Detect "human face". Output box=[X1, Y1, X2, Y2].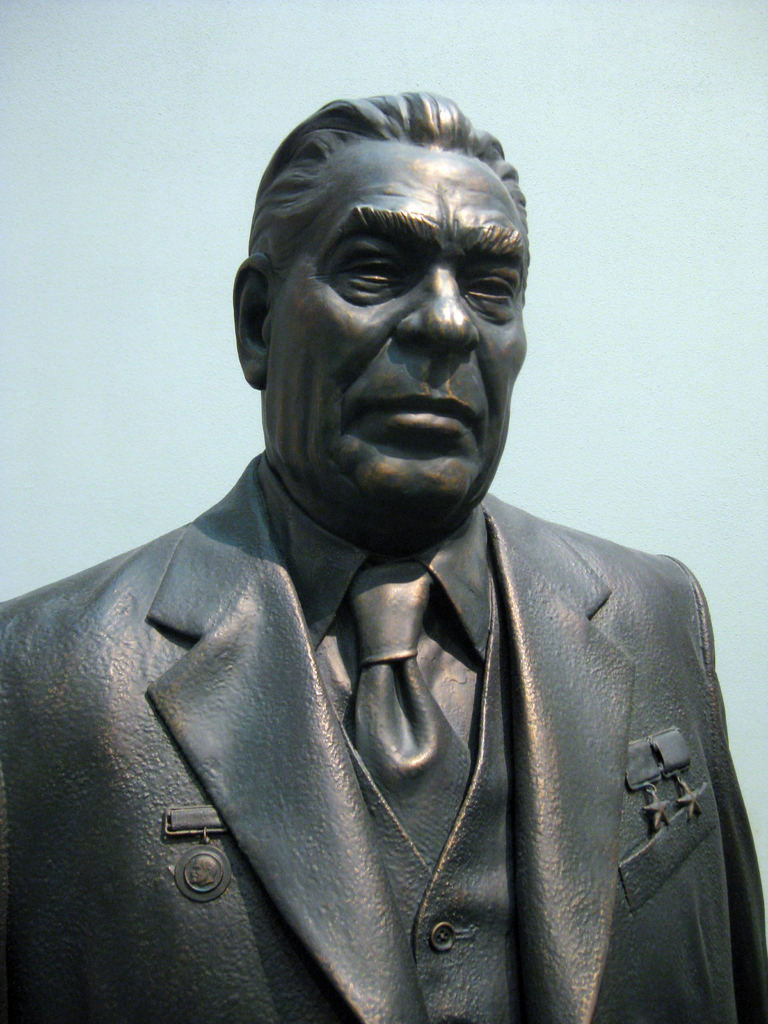
box=[269, 144, 531, 511].
